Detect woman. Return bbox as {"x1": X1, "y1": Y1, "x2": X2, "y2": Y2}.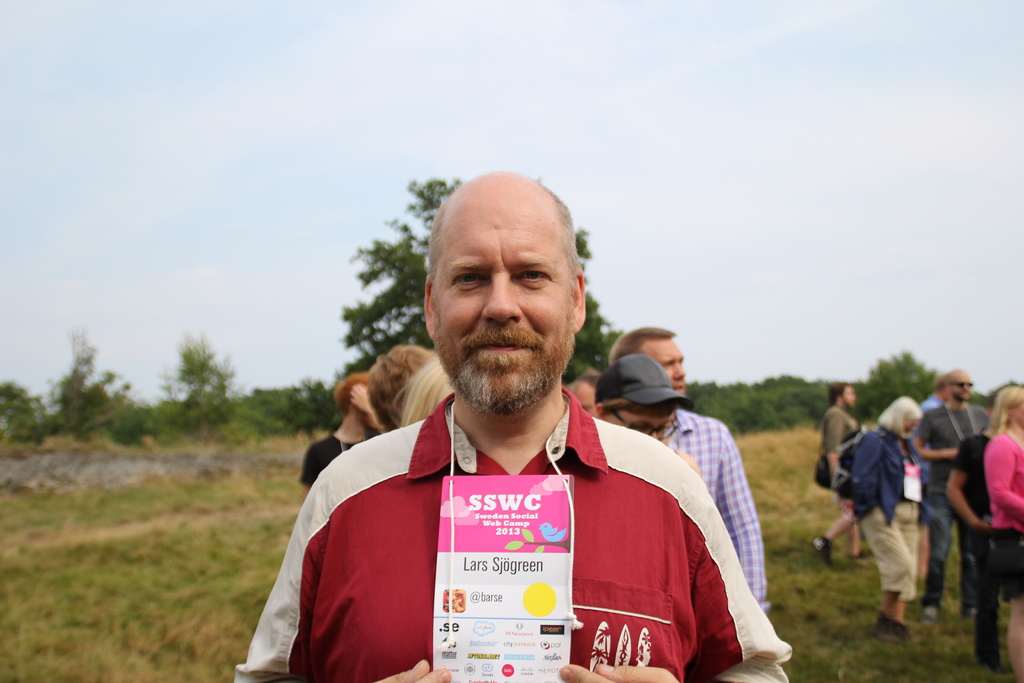
{"x1": 980, "y1": 386, "x2": 1023, "y2": 676}.
